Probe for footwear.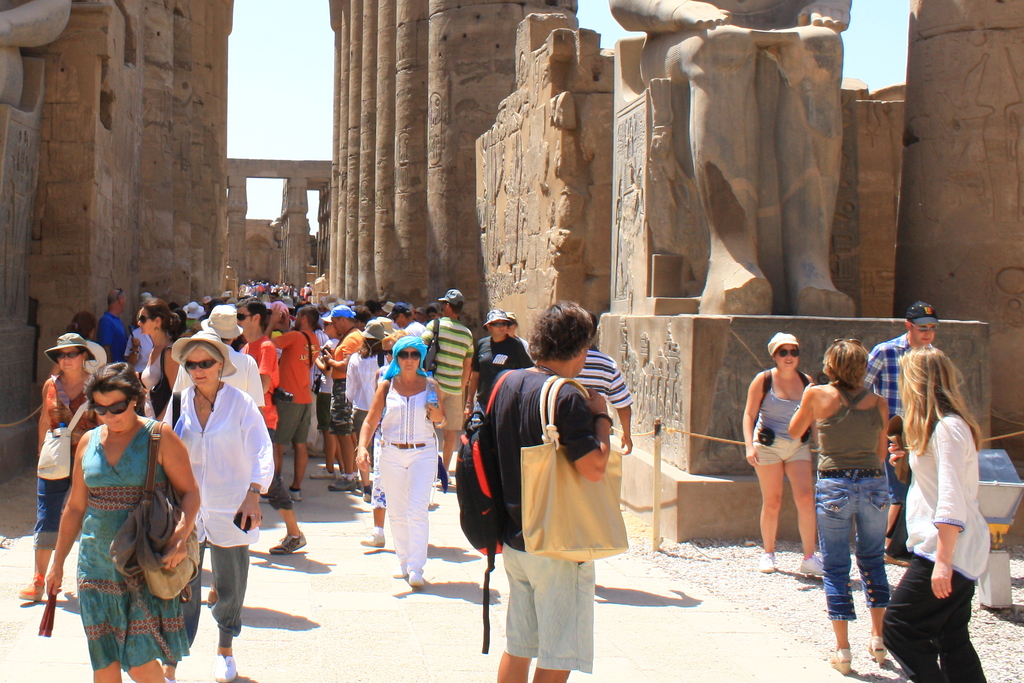
Probe result: <region>360, 531, 385, 545</region>.
